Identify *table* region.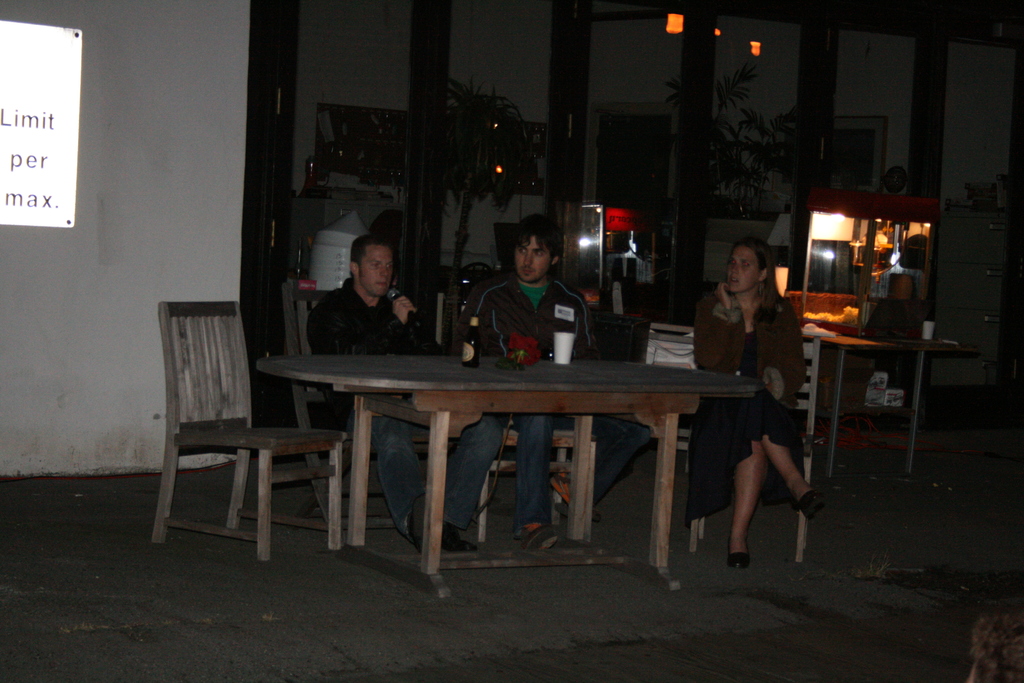
Region: 266:340:772:577.
